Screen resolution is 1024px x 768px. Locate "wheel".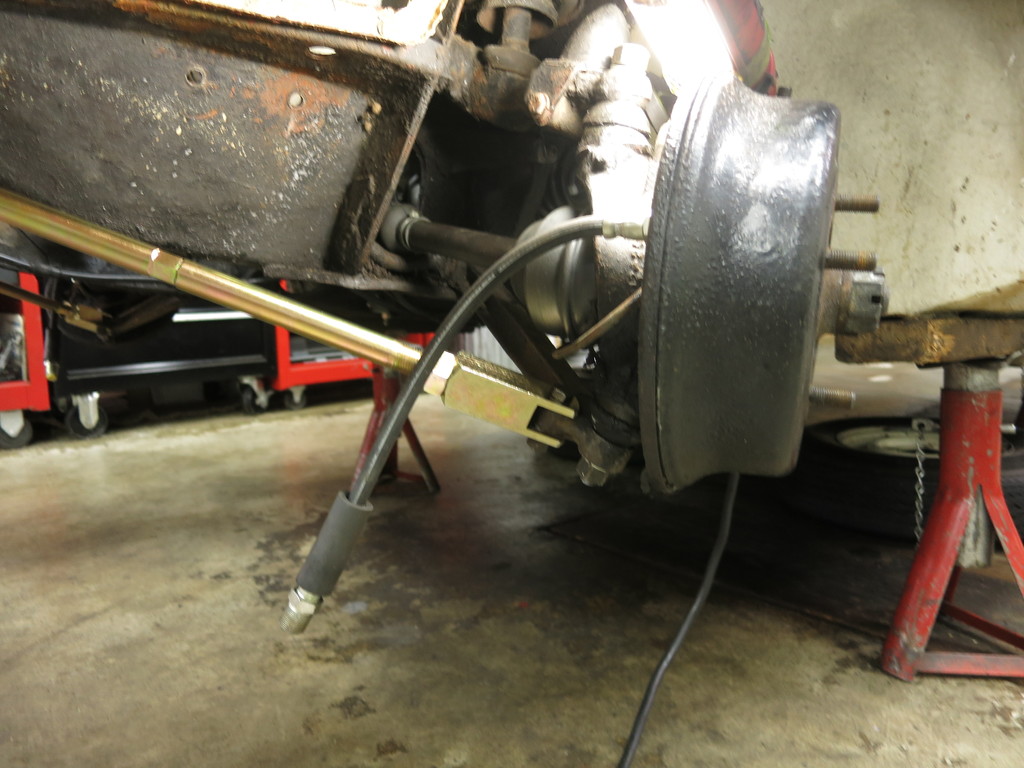
<box>62,396,107,444</box>.
